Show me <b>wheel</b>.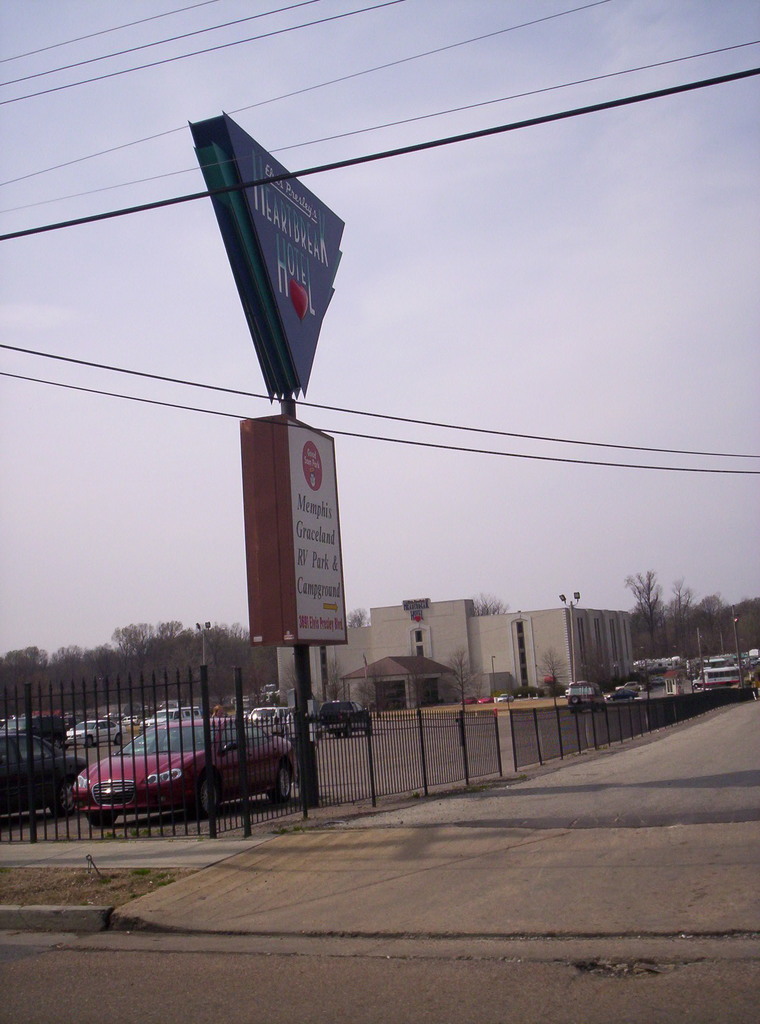
<b>wheel</b> is here: region(195, 767, 214, 801).
